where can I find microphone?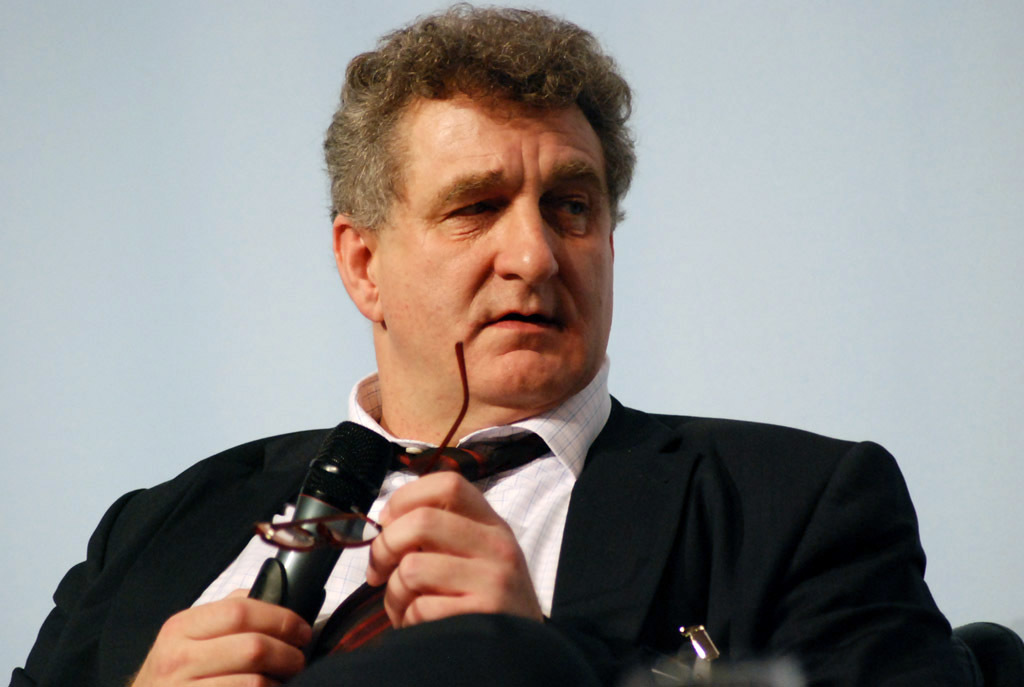
You can find it at <bbox>276, 417, 394, 622</bbox>.
